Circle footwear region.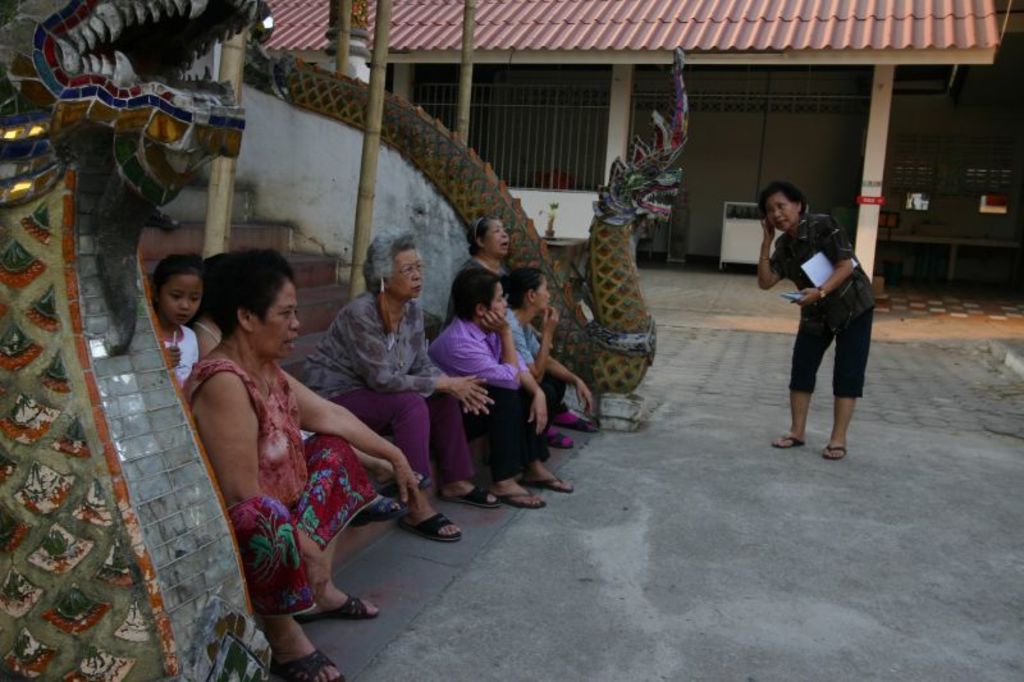
Region: [444,484,502,508].
